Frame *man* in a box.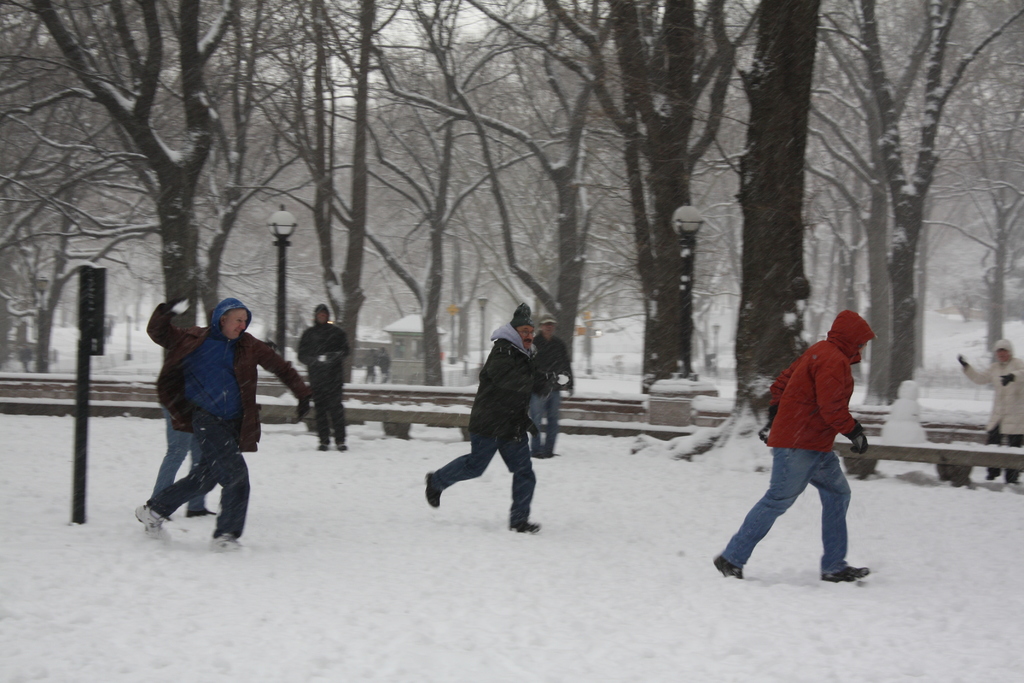
952:341:1023:488.
